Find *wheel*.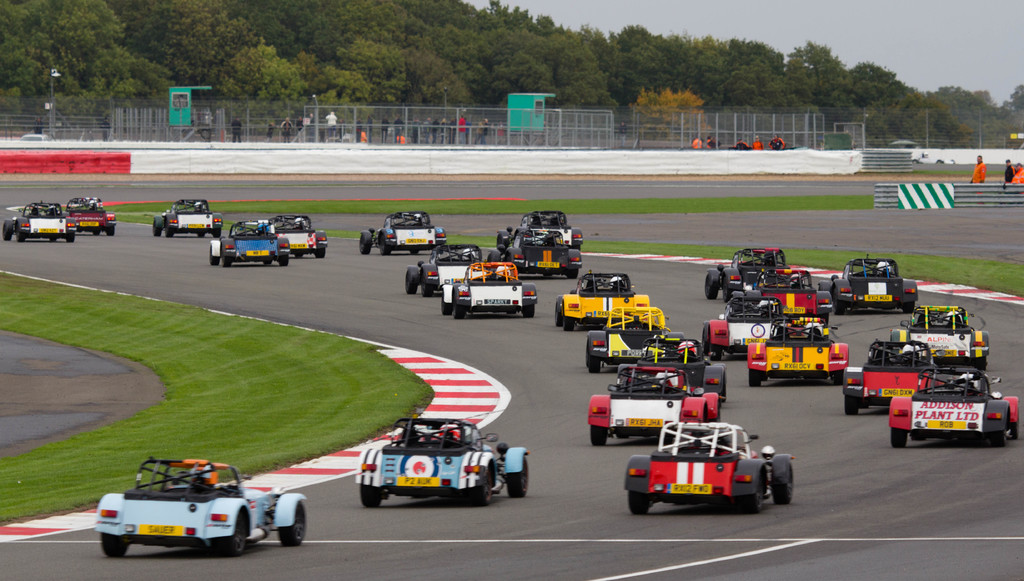
[223, 253, 230, 267].
